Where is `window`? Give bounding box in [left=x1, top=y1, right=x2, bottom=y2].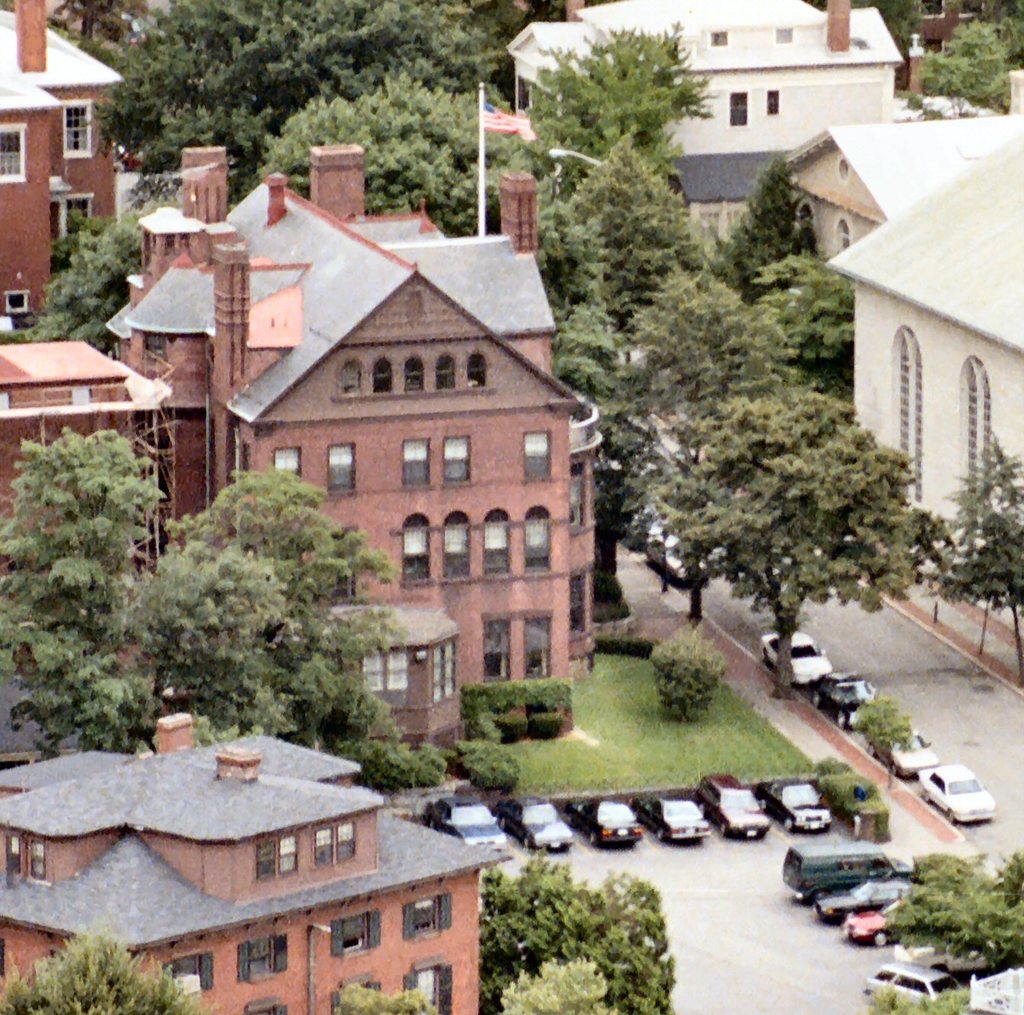
[left=404, top=513, right=432, bottom=576].
